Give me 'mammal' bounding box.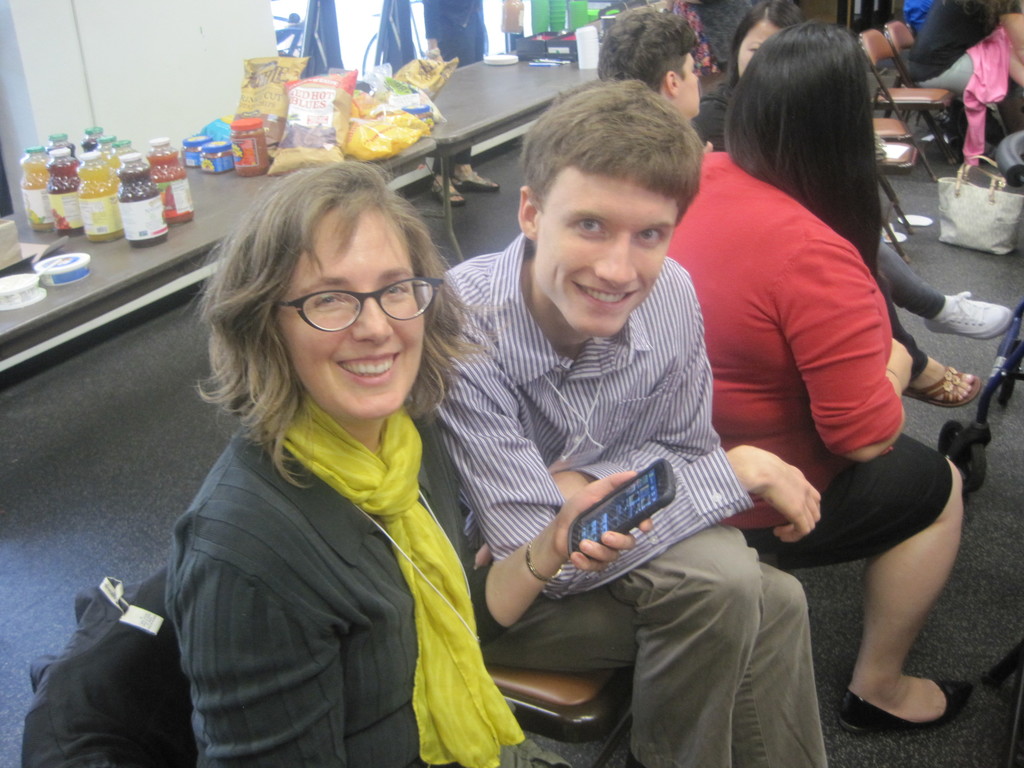
bbox(904, 0, 932, 35).
